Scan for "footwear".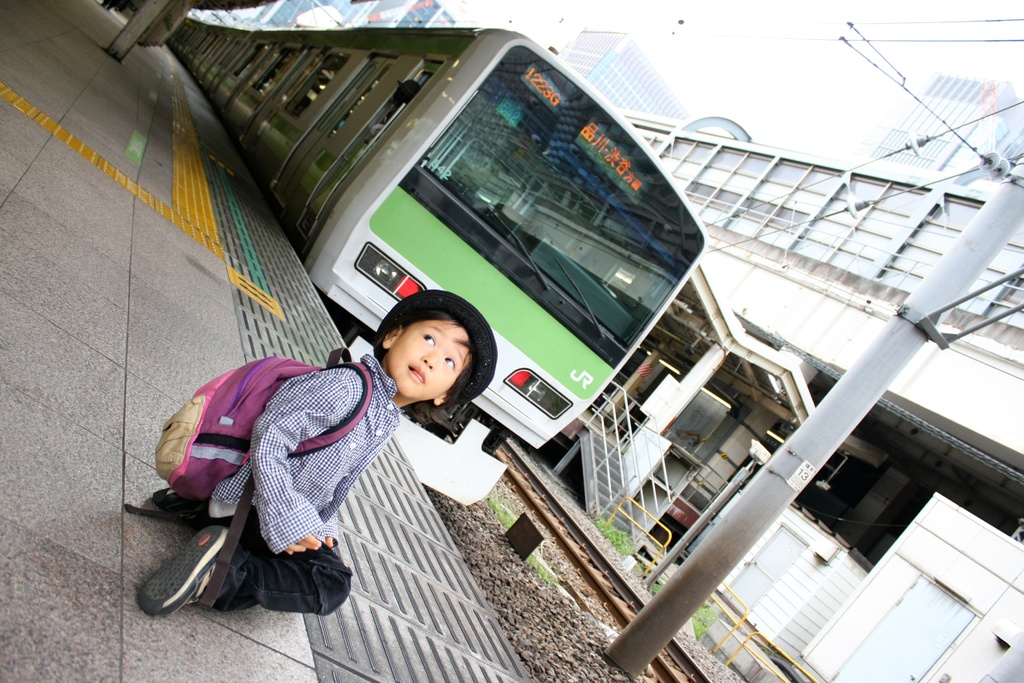
Scan result: box(157, 491, 197, 518).
